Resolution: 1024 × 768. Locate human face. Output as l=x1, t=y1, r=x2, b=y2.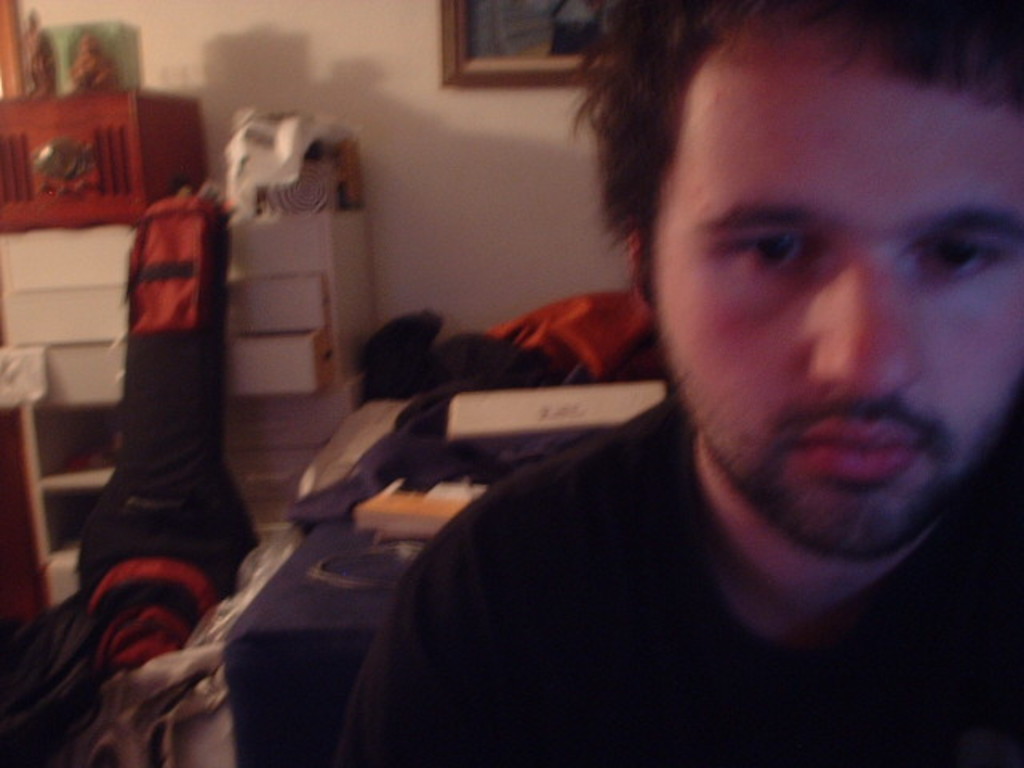
l=650, t=24, r=1022, b=555.
